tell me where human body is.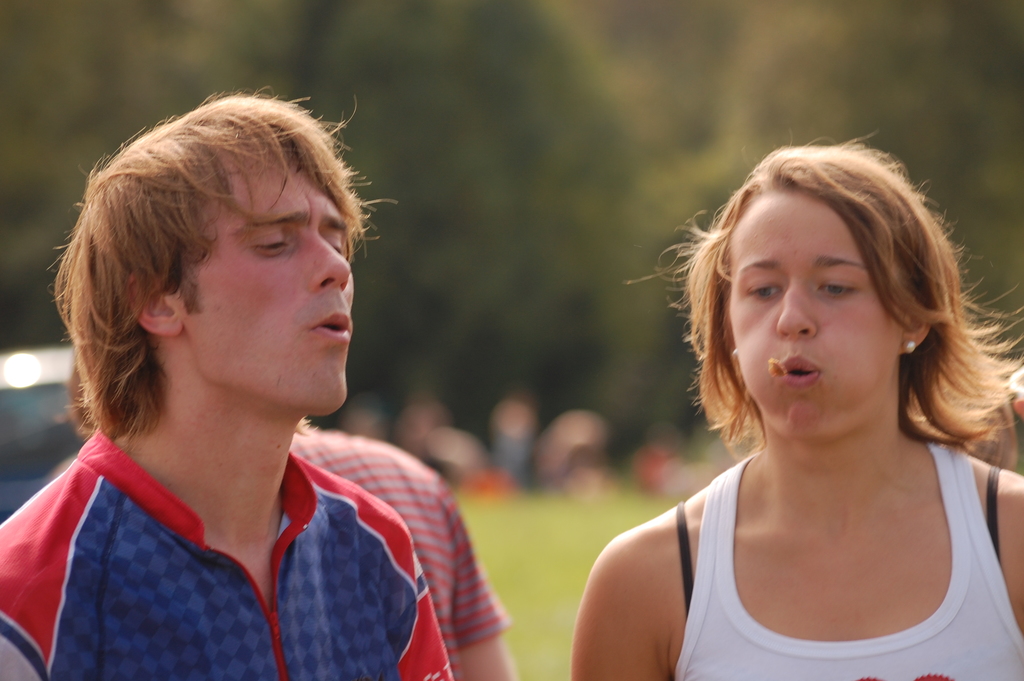
human body is at x1=625 y1=143 x2=1023 y2=680.
